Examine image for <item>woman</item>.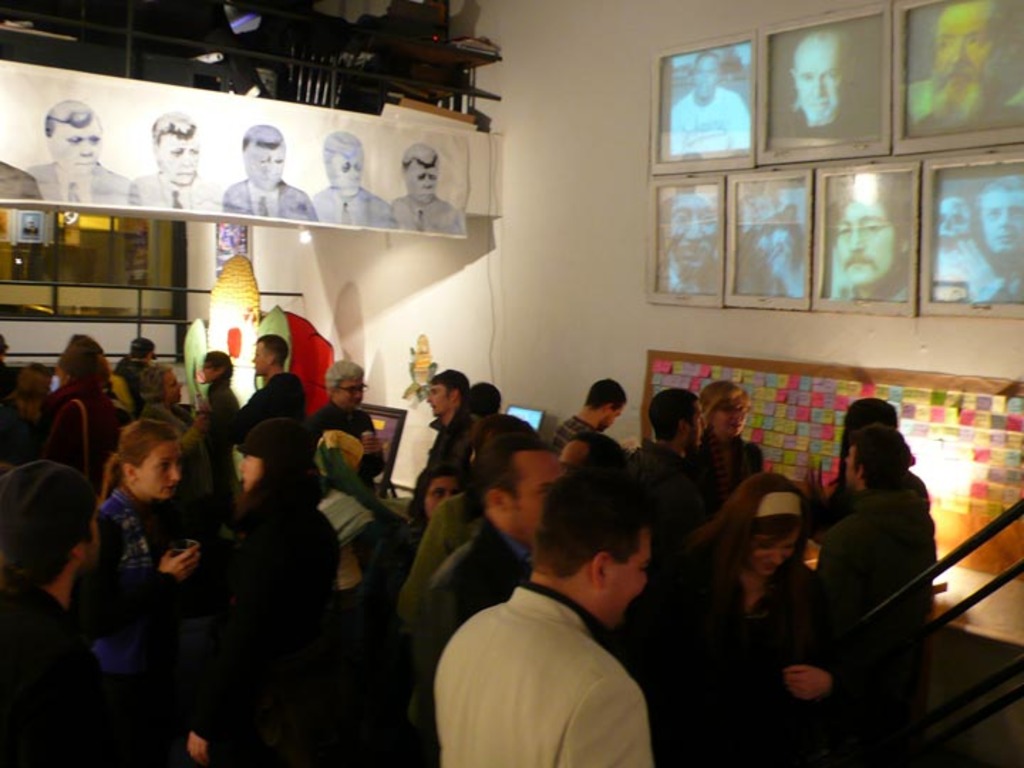
Examination result: (left=198, top=354, right=243, bottom=484).
